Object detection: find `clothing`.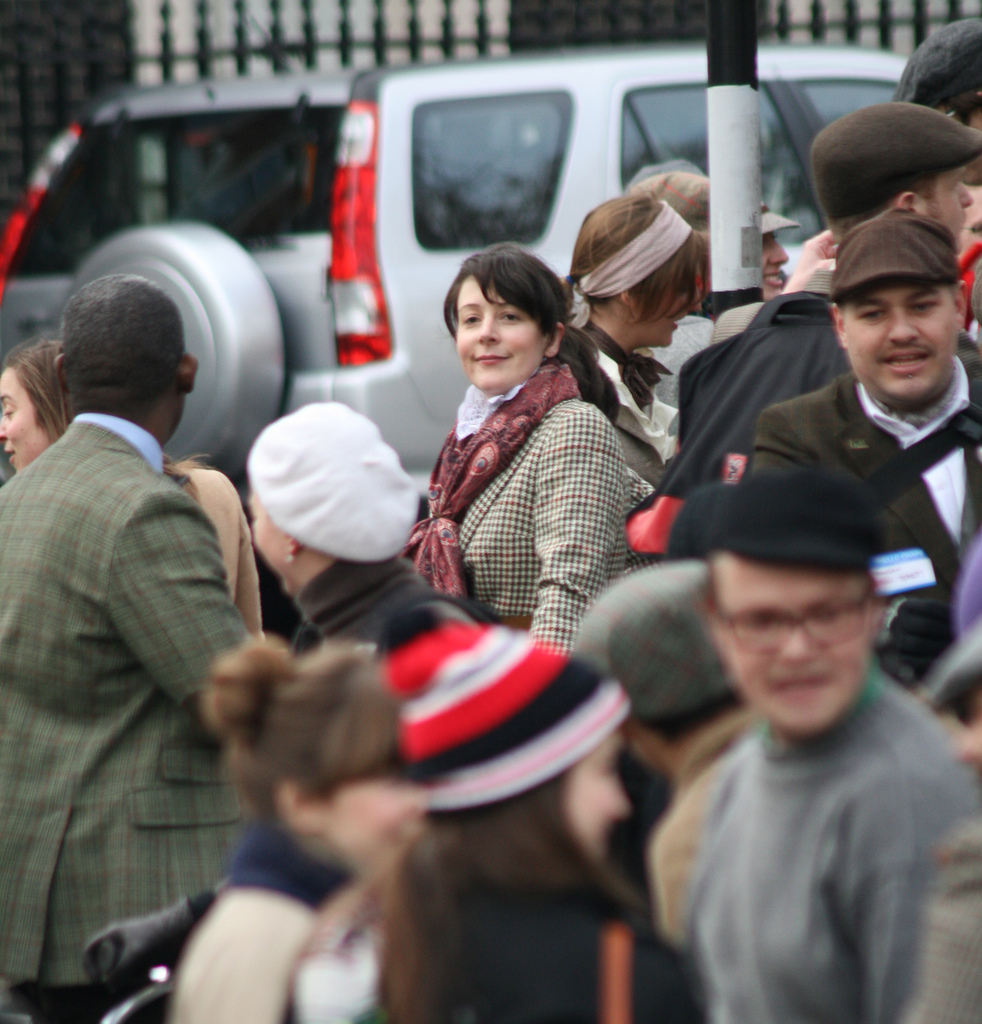
locate(576, 324, 683, 512).
